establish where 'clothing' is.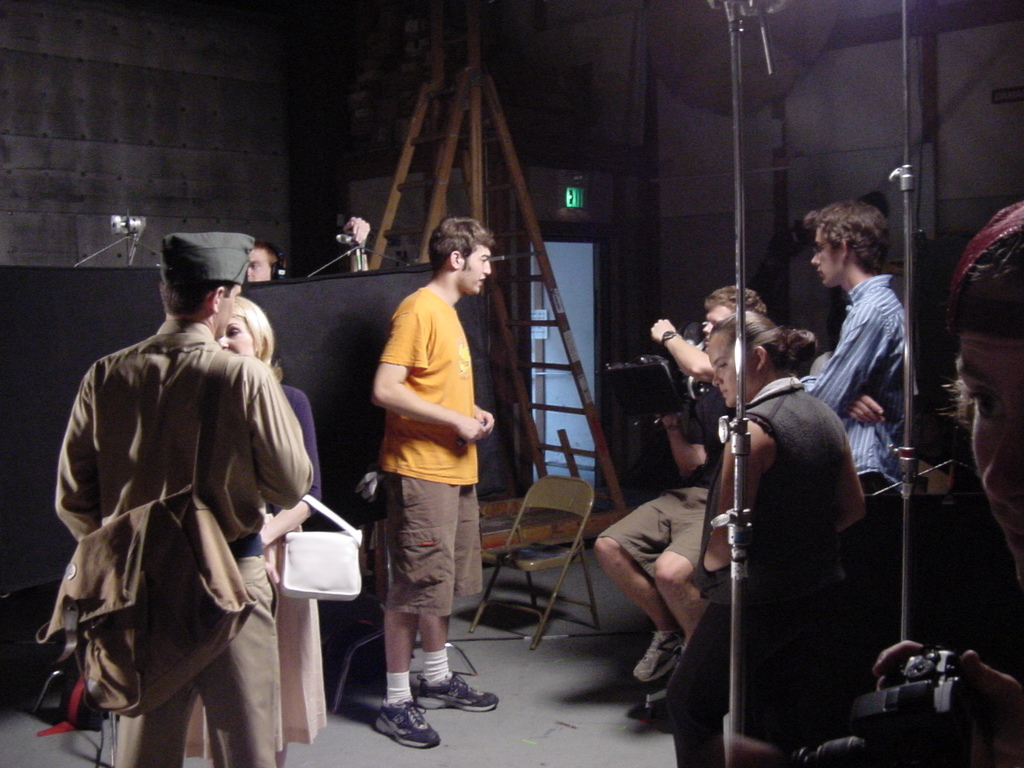
Established at select_region(663, 376, 849, 767).
